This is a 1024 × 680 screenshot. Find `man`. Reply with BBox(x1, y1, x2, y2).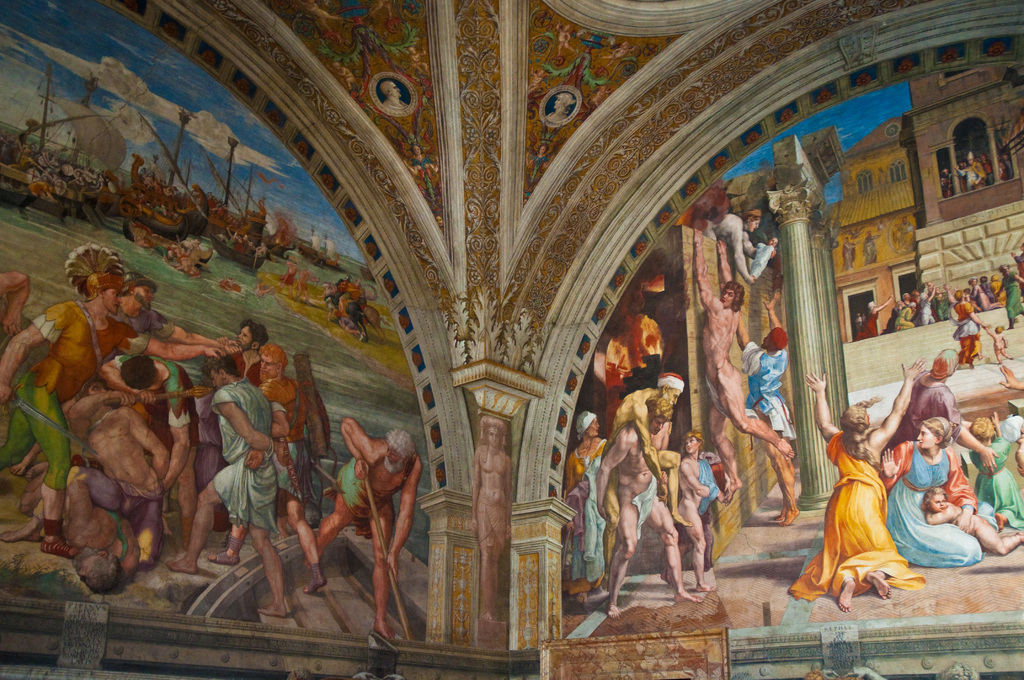
BBox(687, 238, 801, 506).
